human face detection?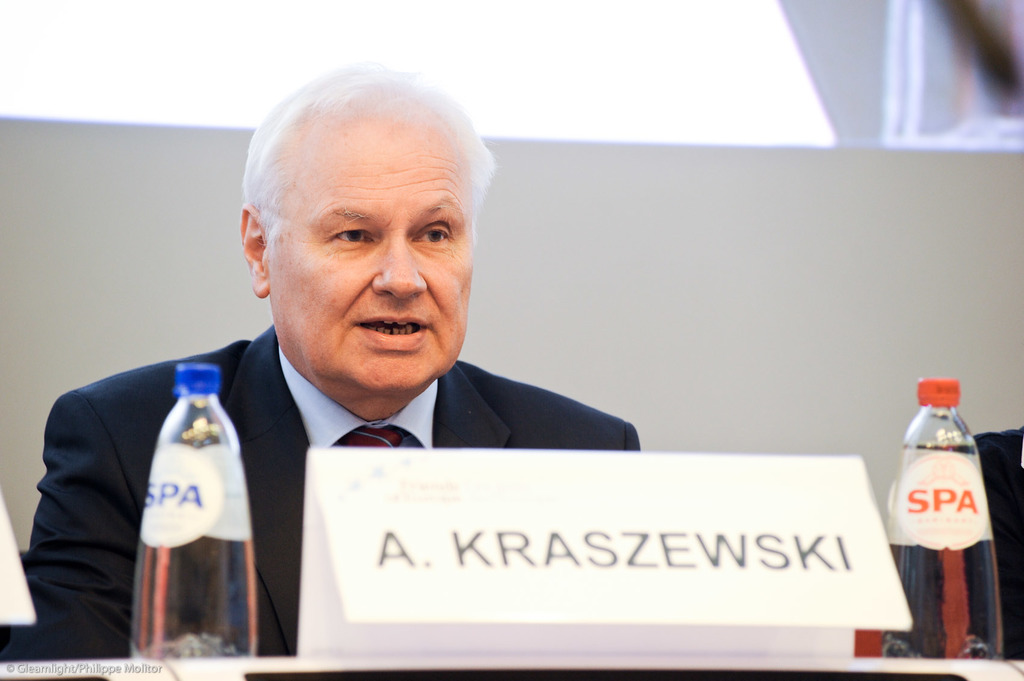
box=[266, 124, 474, 392]
